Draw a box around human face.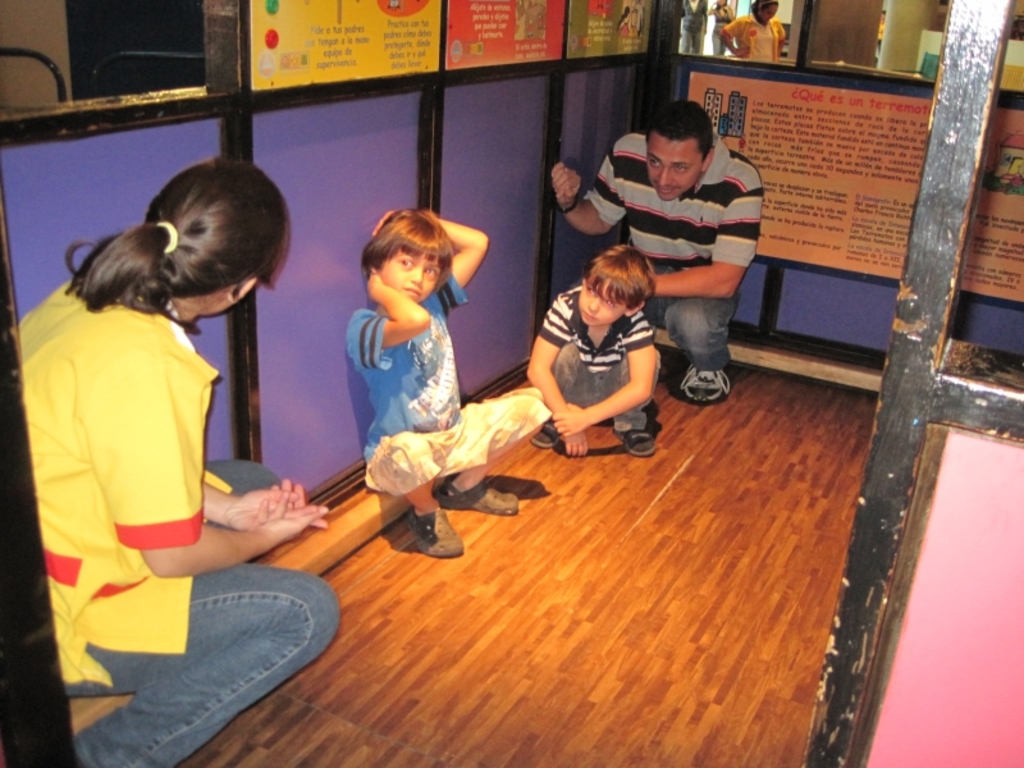
locate(643, 136, 699, 202).
